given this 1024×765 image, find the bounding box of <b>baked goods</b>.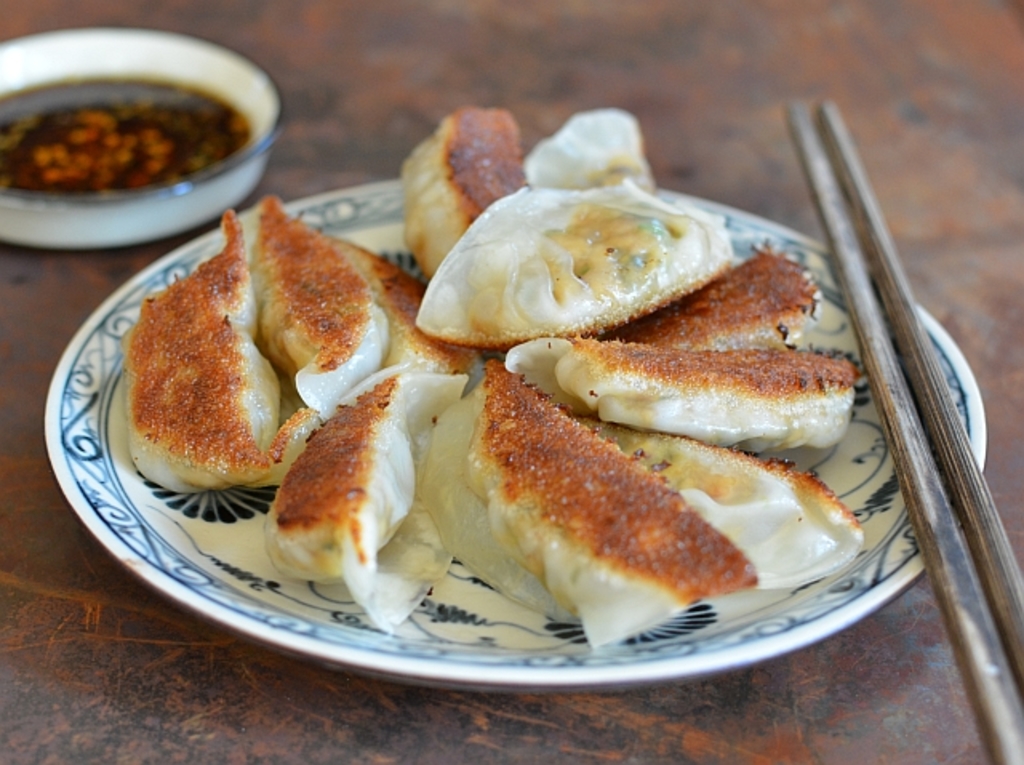
BBox(397, 109, 531, 288).
